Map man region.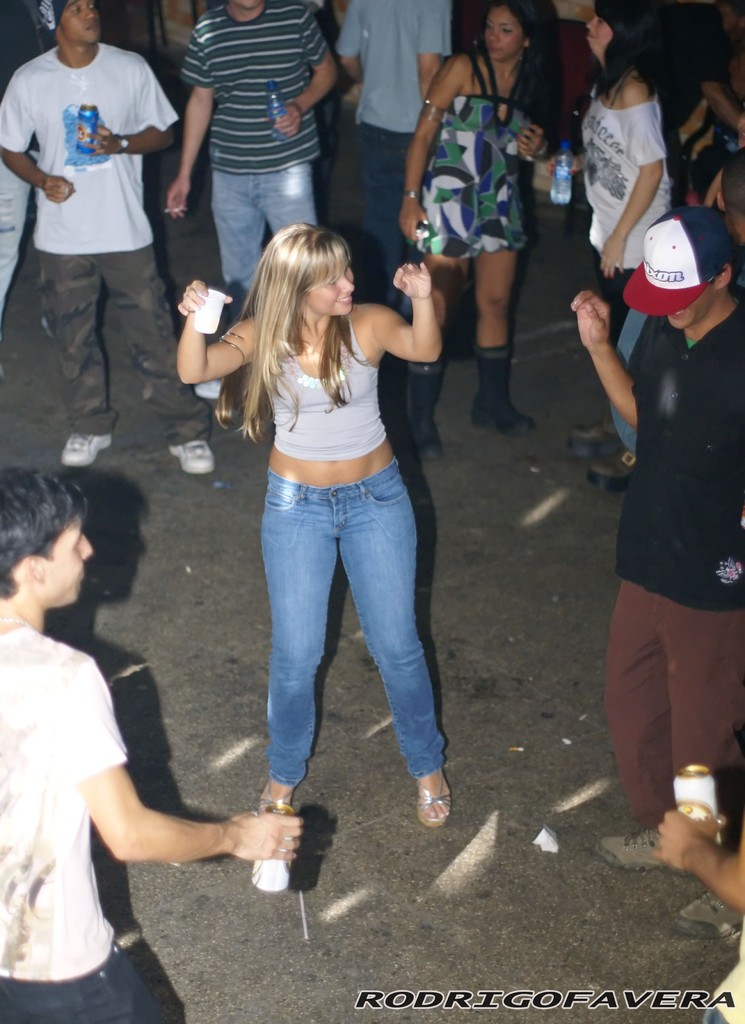
Mapped to (x1=570, y1=206, x2=744, y2=947).
